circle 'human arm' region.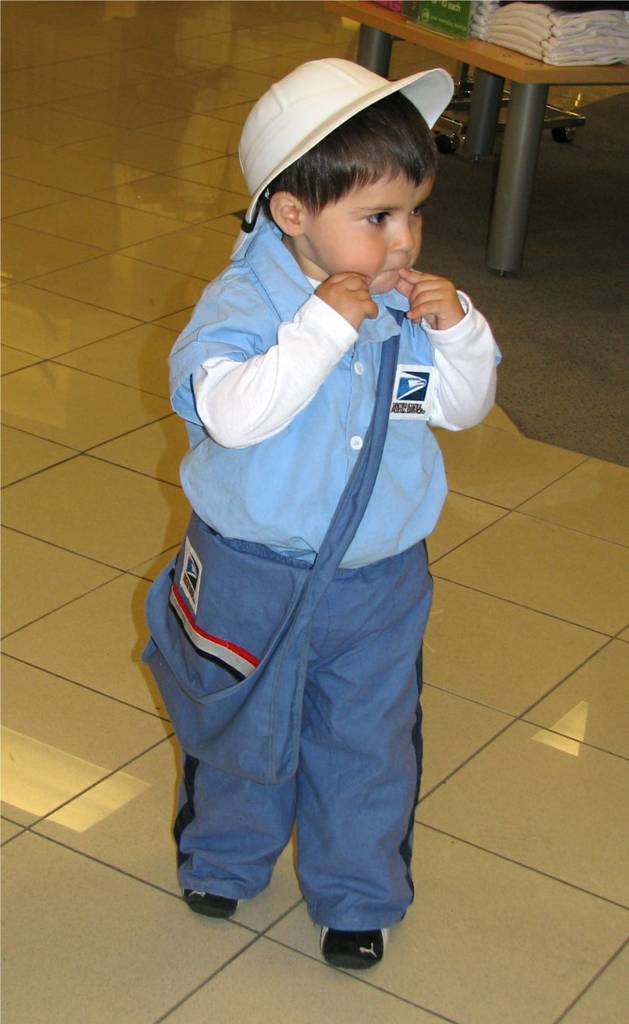
Region: 404/266/503/453.
